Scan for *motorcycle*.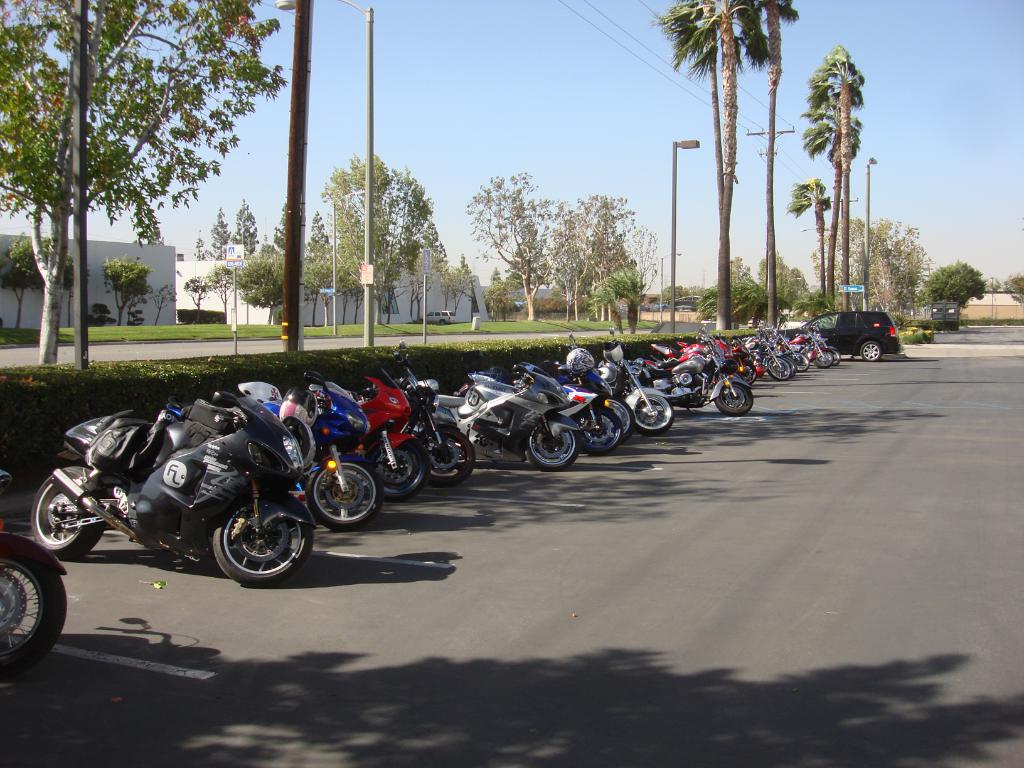
Scan result: {"x1": 168, "y1": 365, "x2": 386, "y2": 535}.
